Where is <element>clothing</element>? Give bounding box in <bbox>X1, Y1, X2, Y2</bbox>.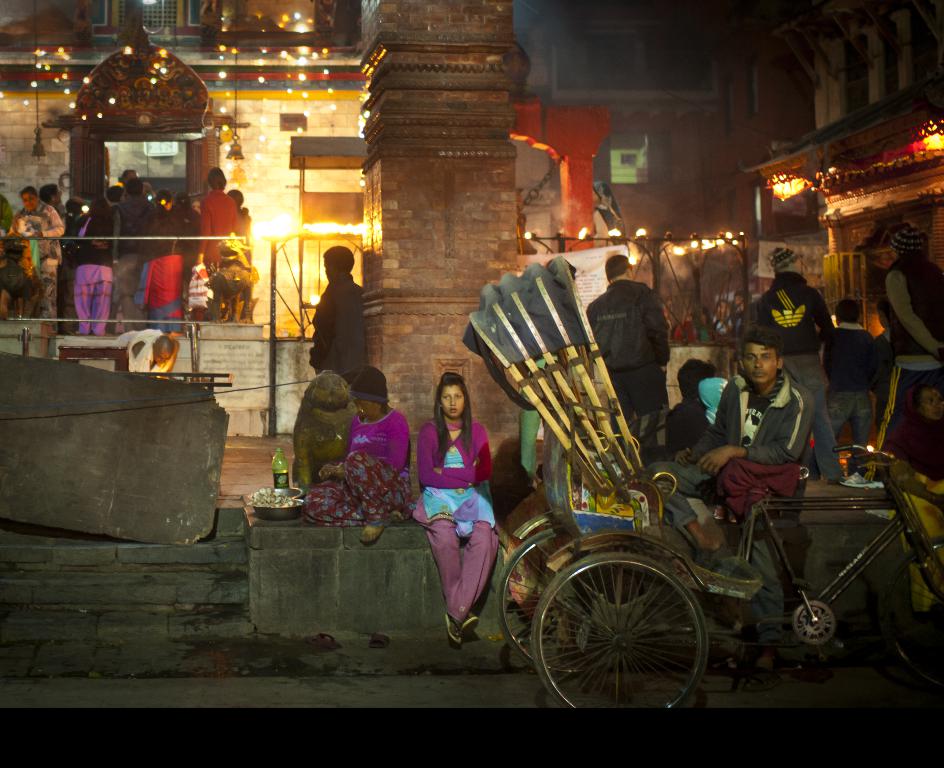
<bbox>113, 324, 174, 378</bbox>.
